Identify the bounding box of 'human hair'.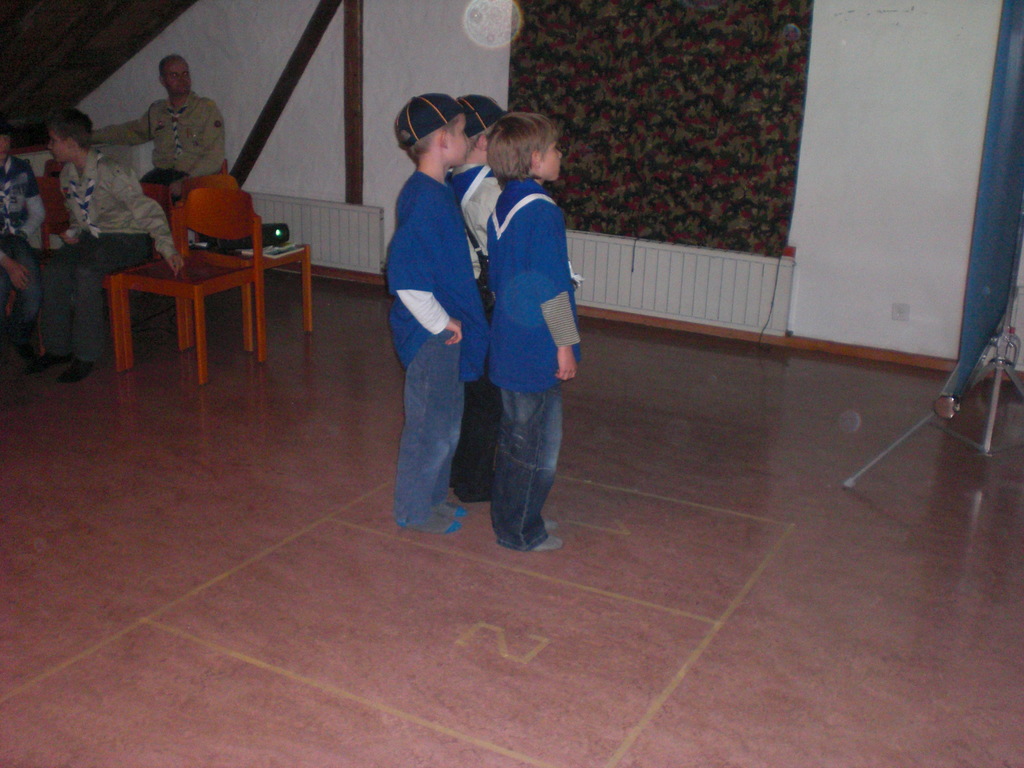
(left=408, top=115, right=454, bottom=164).
